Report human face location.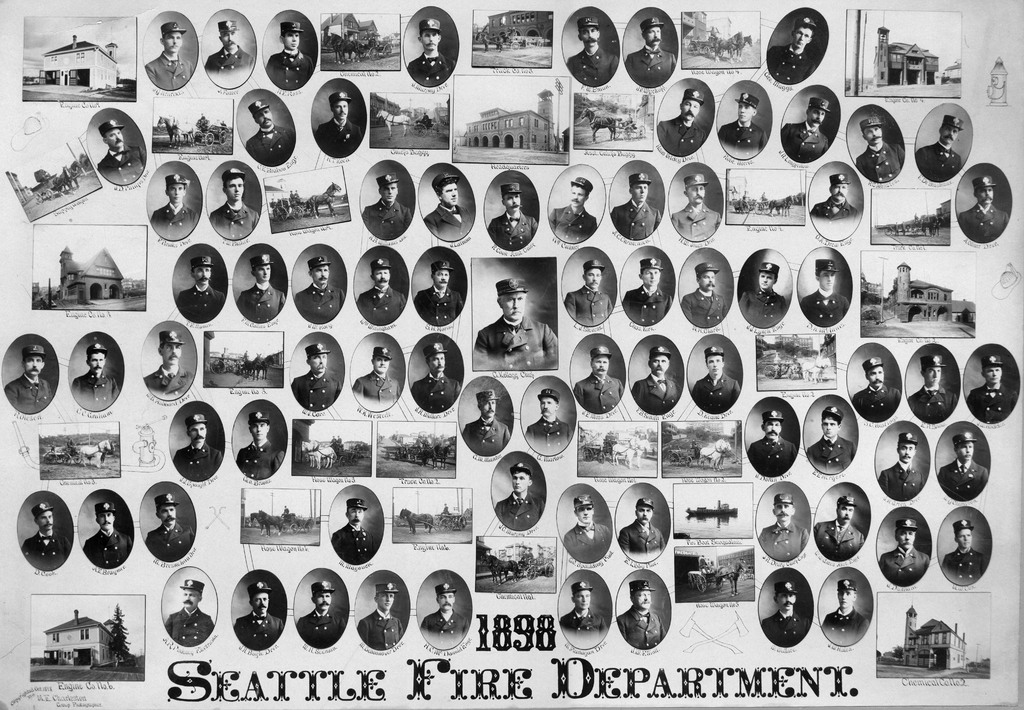
Report: 226:177:243:203.
